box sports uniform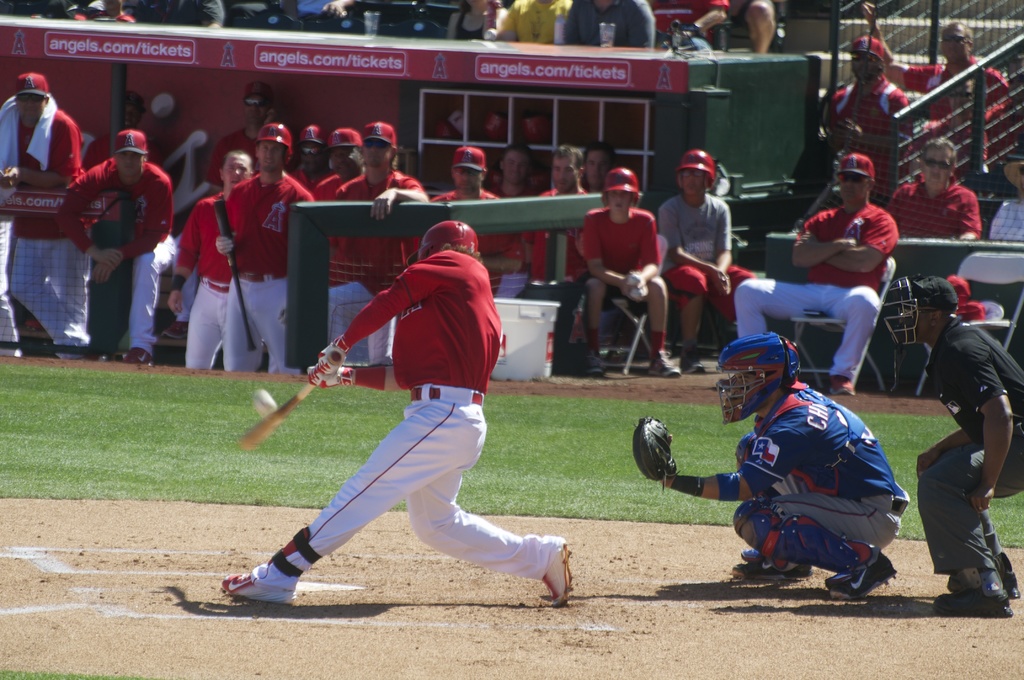
crop(717, 380, 921, 591)
